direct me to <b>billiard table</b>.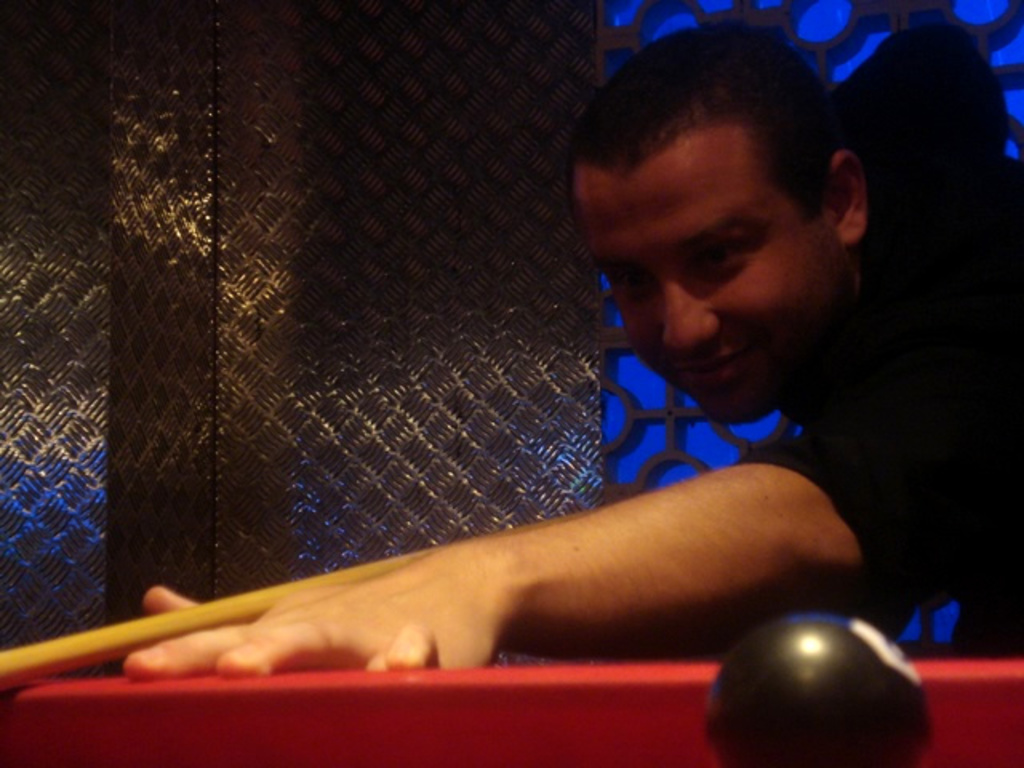
Direction: pyautogui.locateOnScreen(0, 661, 1022, 766).
